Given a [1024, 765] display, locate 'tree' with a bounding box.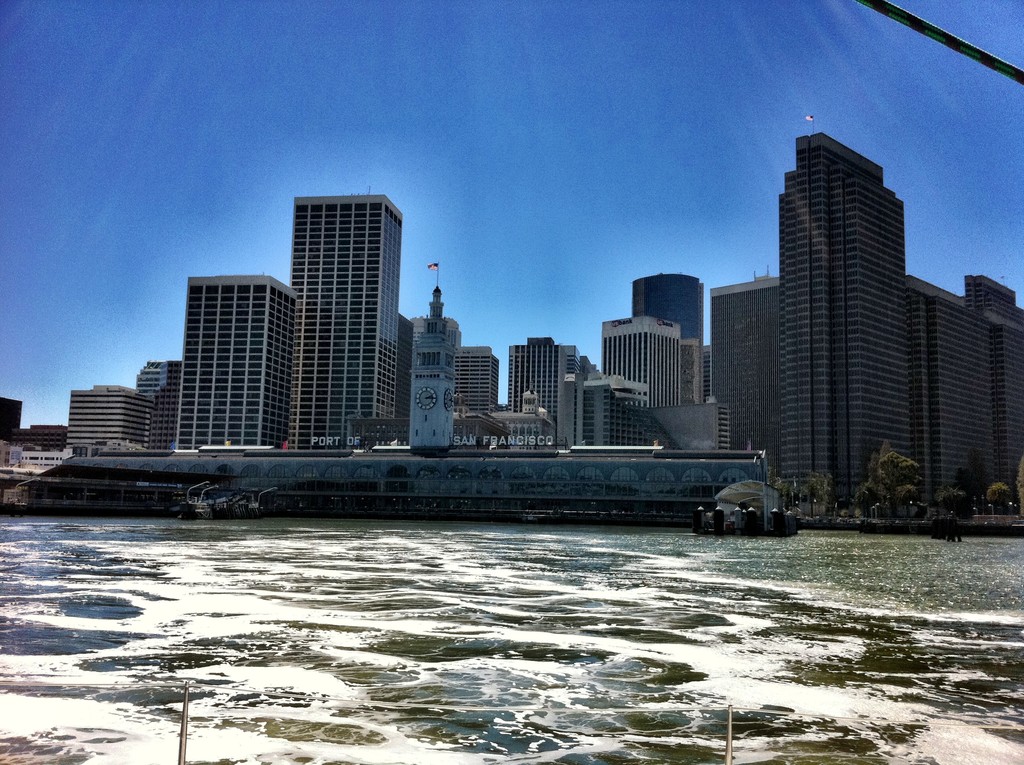
Located: rect(972, 449, 991, 501).
